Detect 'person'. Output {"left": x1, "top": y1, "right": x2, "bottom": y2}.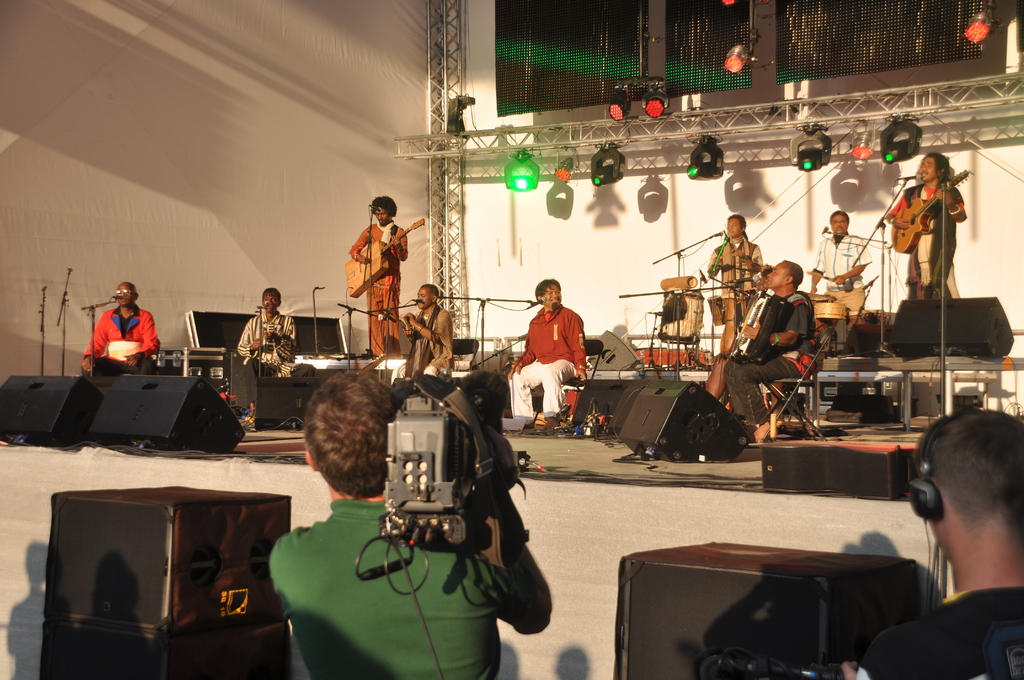
{"left": 729, "top": 254, "right": 826, "bottom": 444}.
